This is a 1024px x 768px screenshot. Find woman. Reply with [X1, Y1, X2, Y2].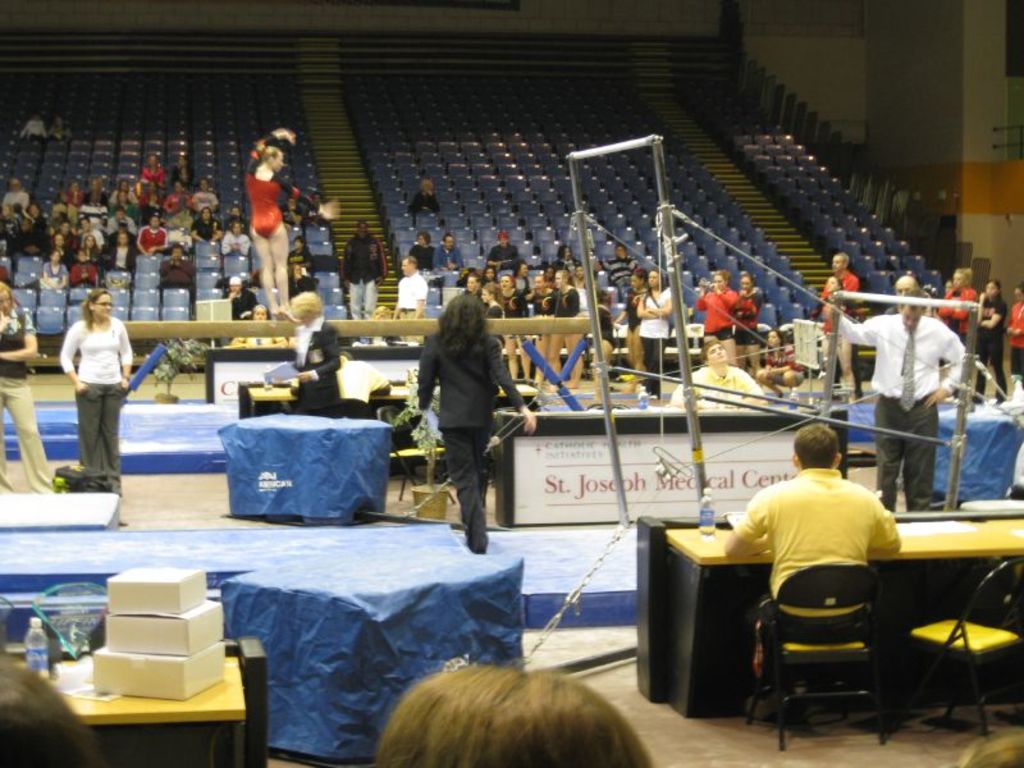
[750, 330, 805, 389].
